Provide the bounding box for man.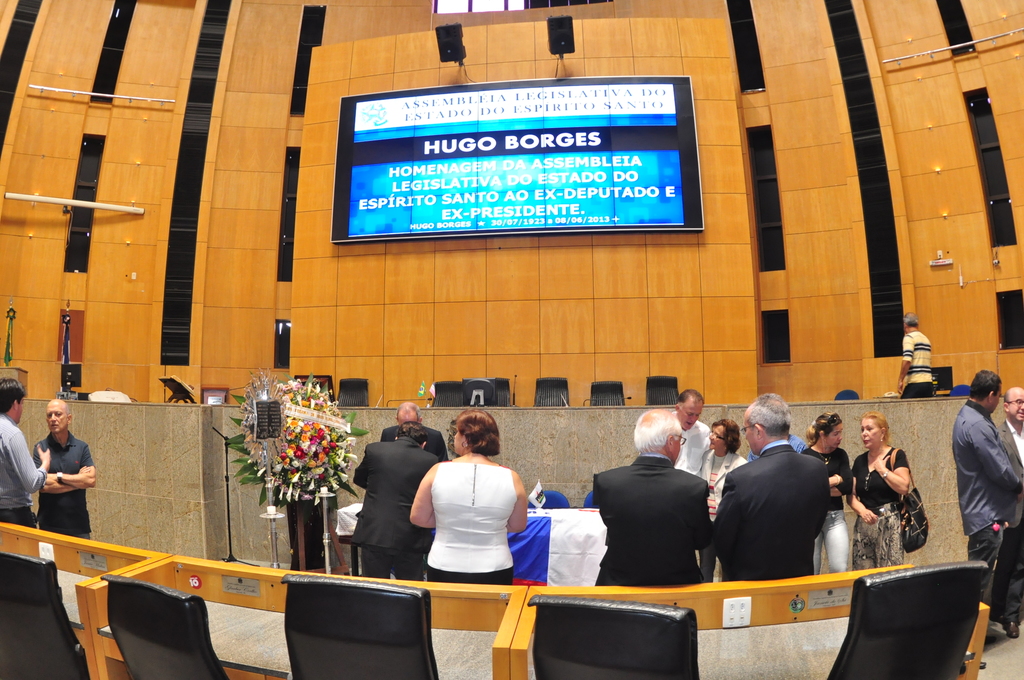
<bbox>899, 309, 936, 398</bbox>.
